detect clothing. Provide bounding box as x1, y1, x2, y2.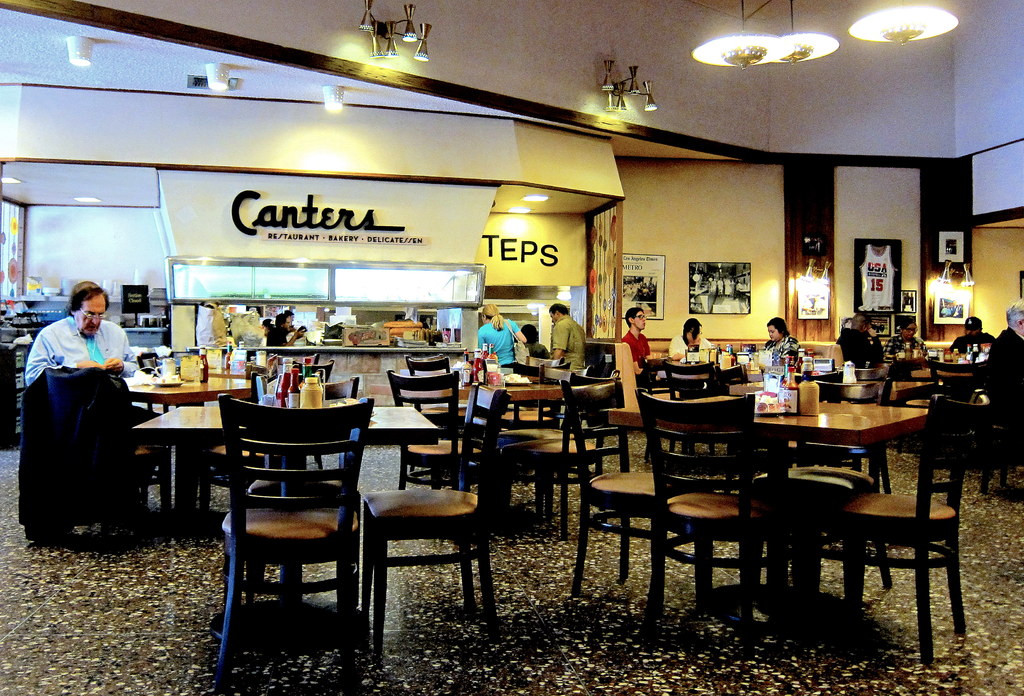
887, 335, 927, 356.
